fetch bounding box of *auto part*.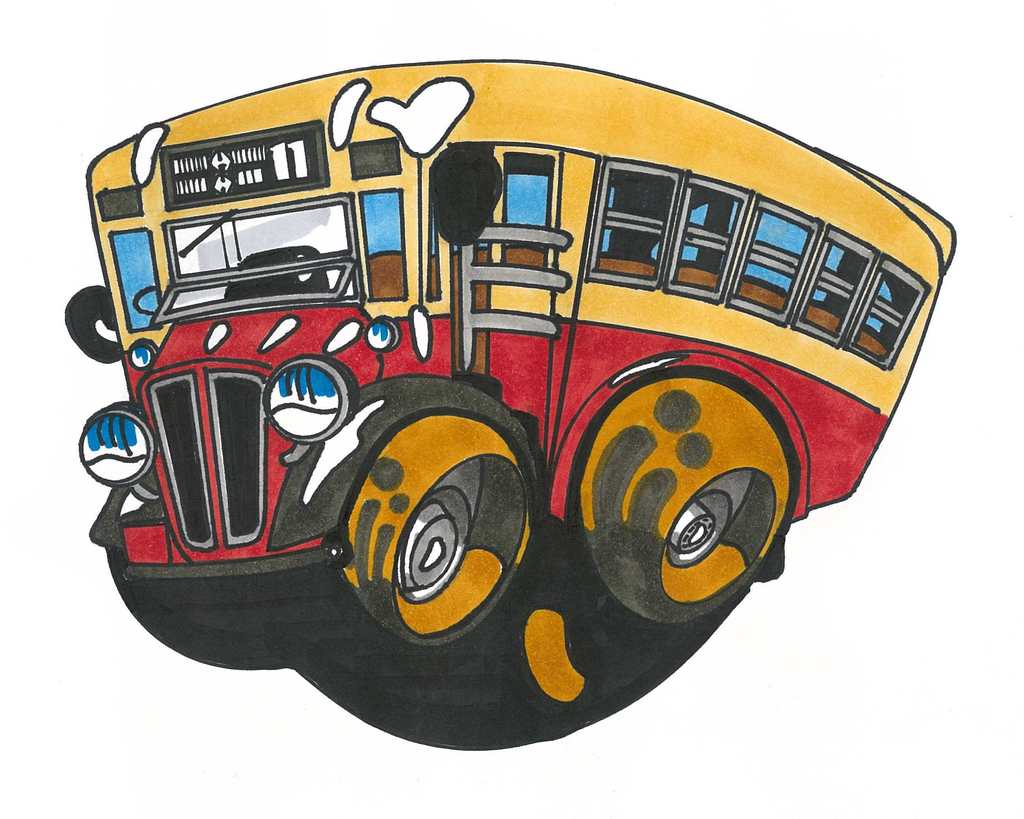
Bbox: detection(362, 73, 484, 170).
